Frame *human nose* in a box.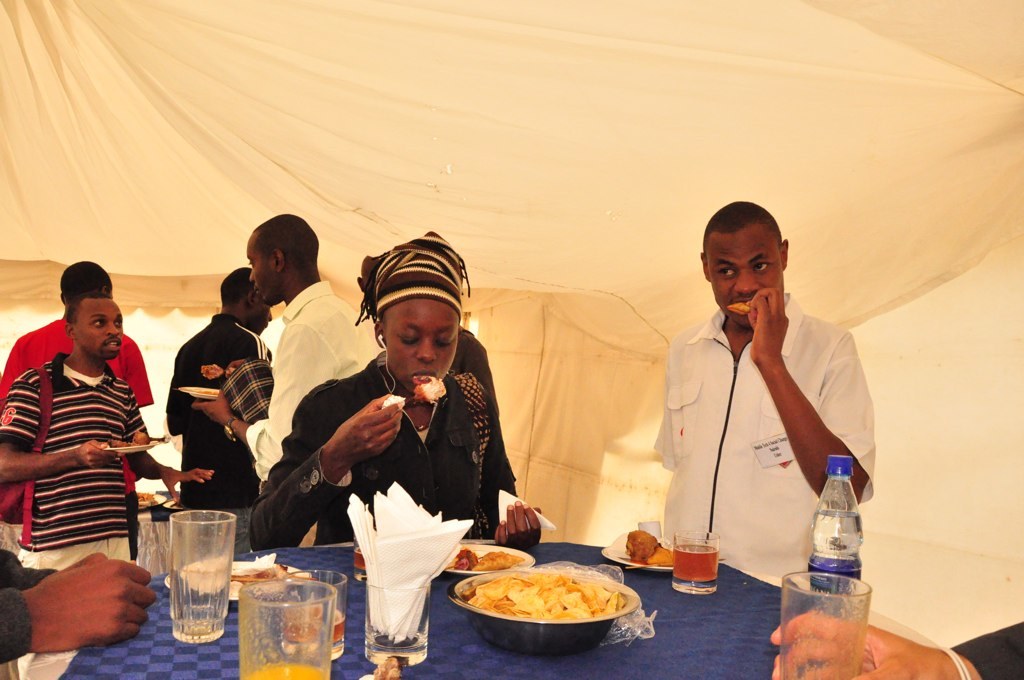
<box>732,263,760,298</box>.
